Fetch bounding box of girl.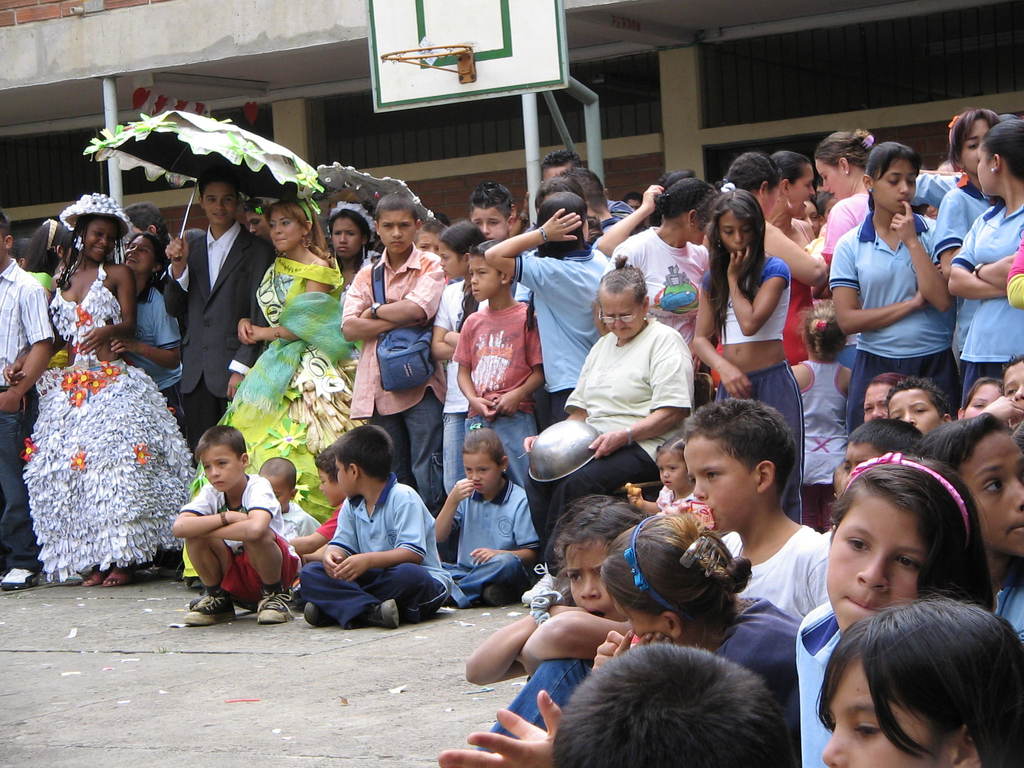
Bbox: bbox=[838, 143, 951, 418].
